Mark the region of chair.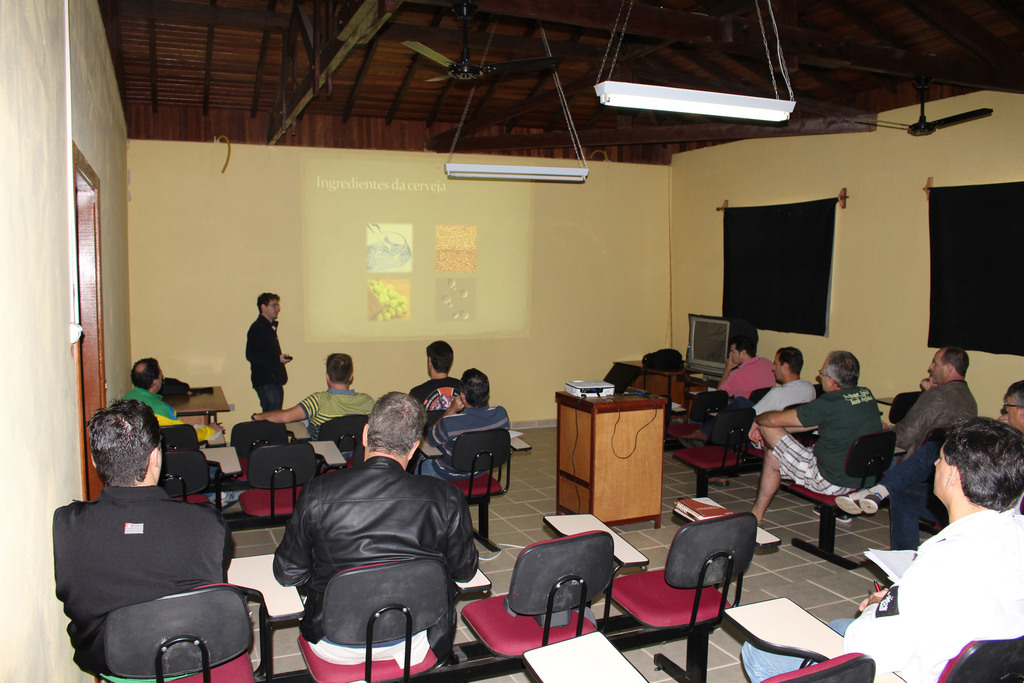
Region: [x1=676, y1=409, x2=750, y2=493].
